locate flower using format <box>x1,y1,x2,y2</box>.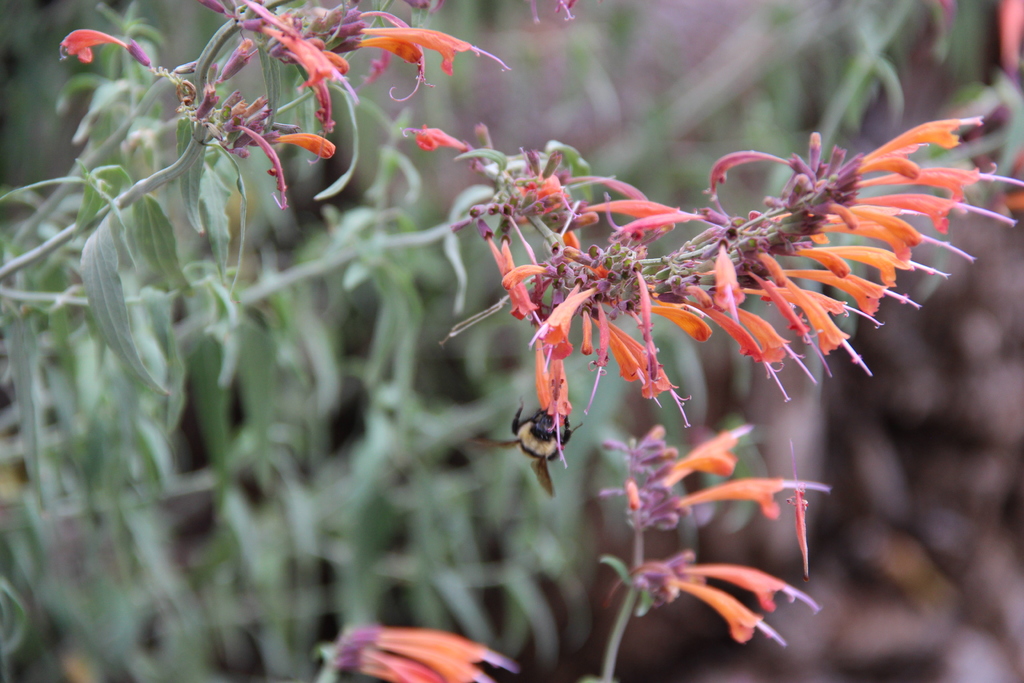
<box>825,205,977,260</box>.
